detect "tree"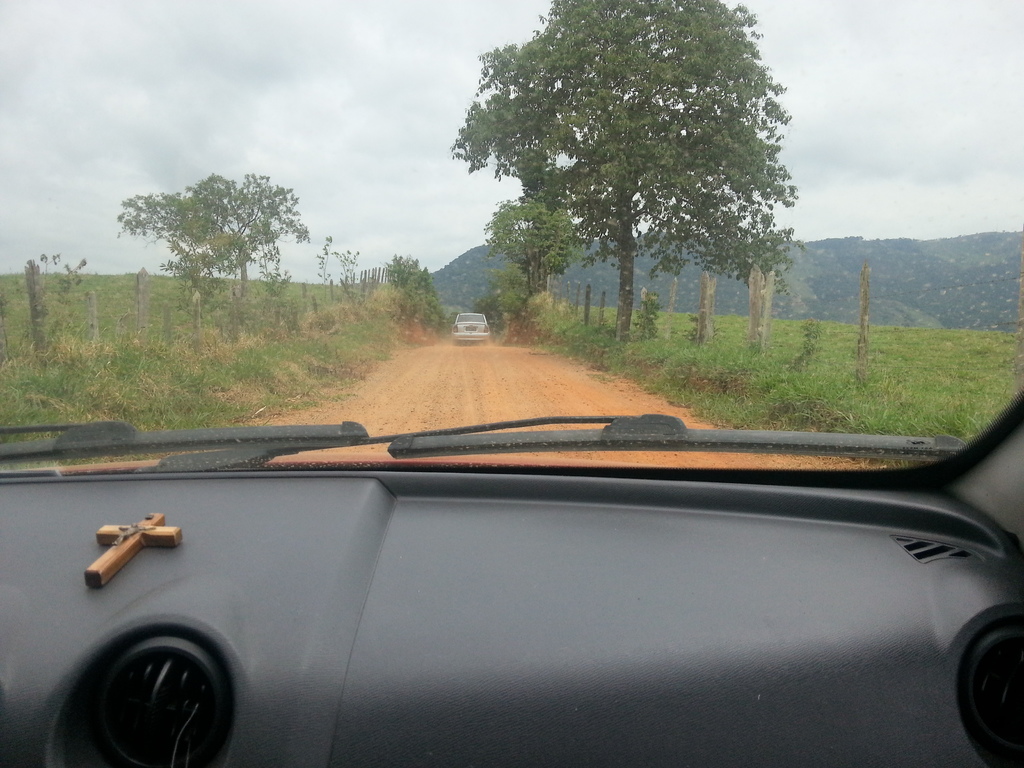
447,6,806,358
